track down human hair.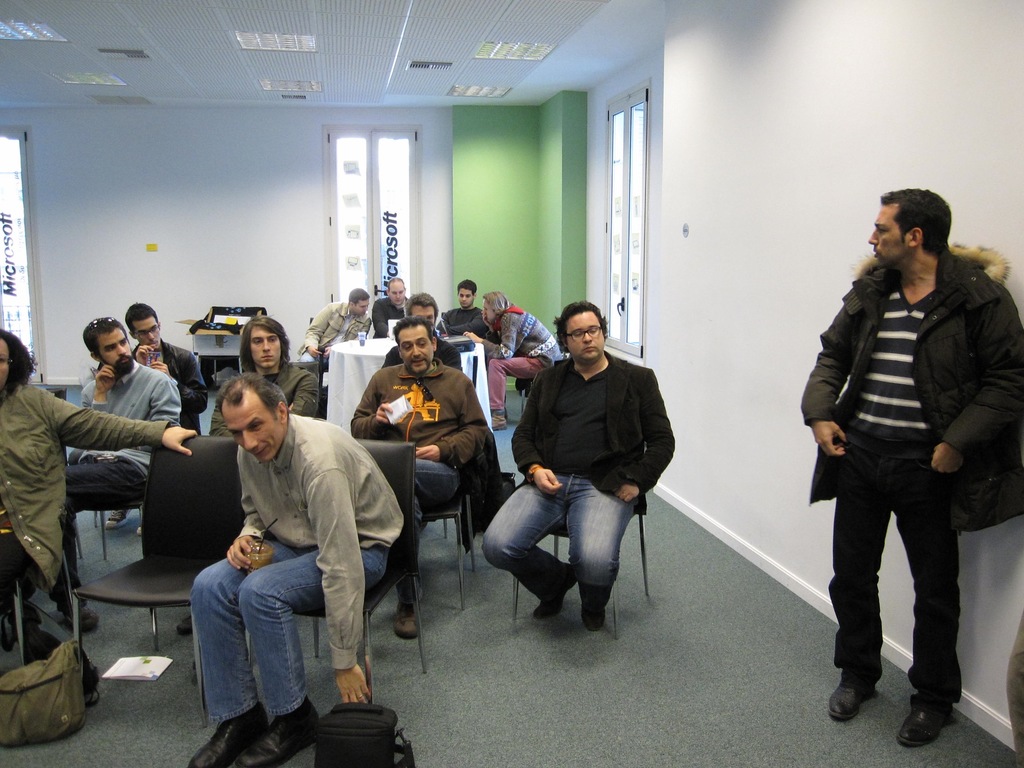
Tracked to (left=394, top=319, right=437, bottom=344).
